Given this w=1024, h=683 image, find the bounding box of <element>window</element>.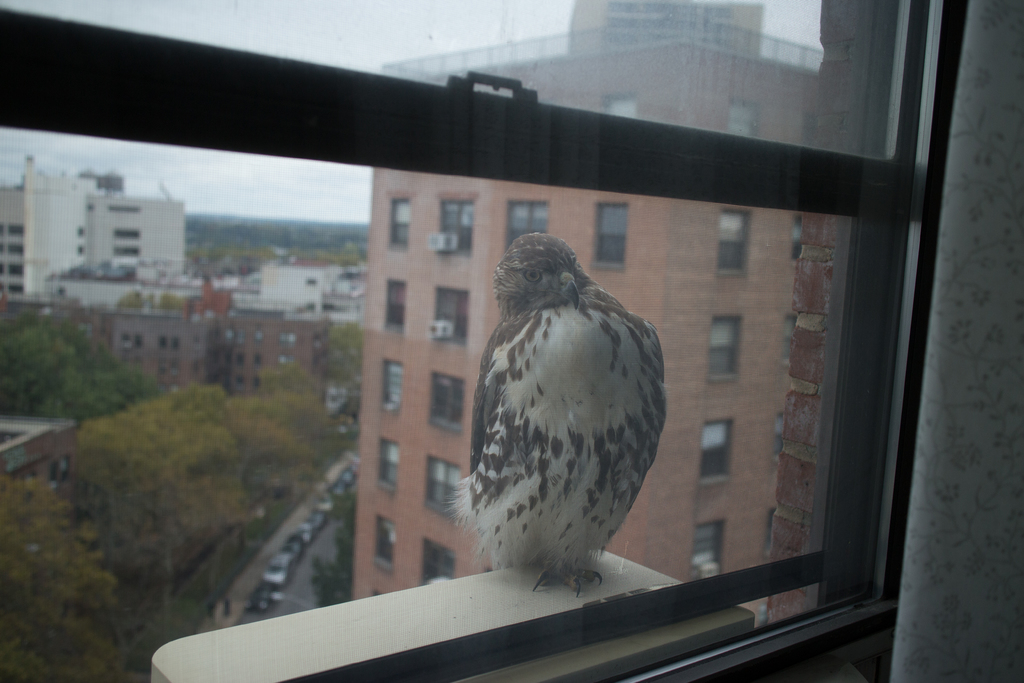
(x1=435, y1=284, x2=467, y2=345).
